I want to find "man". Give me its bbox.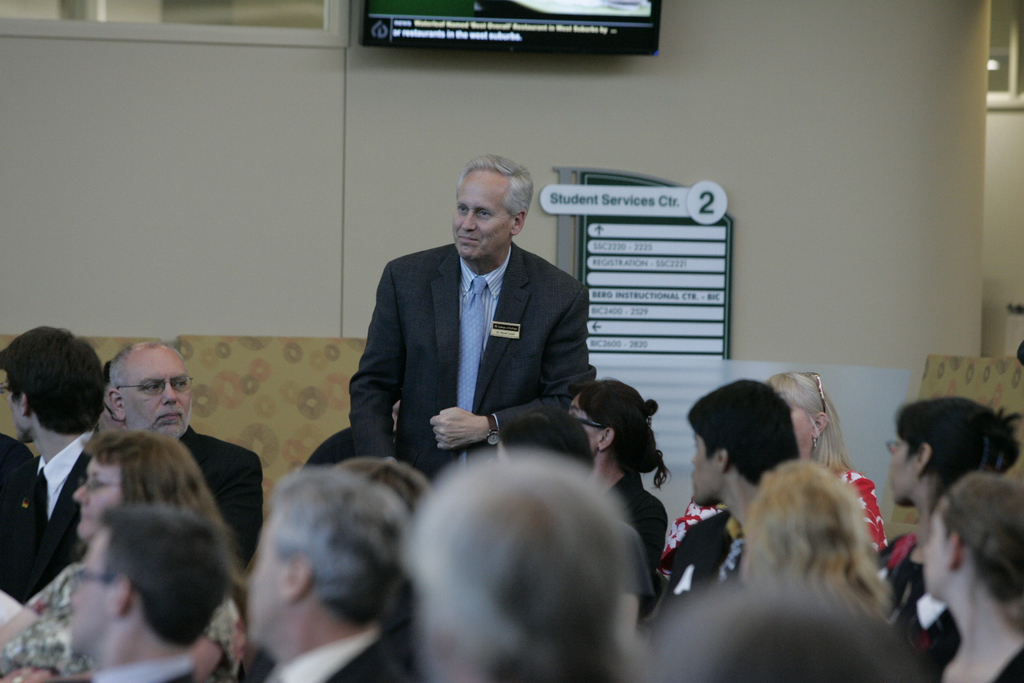
pyautogui.locateOnScreen(2, 419, 36, 528).
